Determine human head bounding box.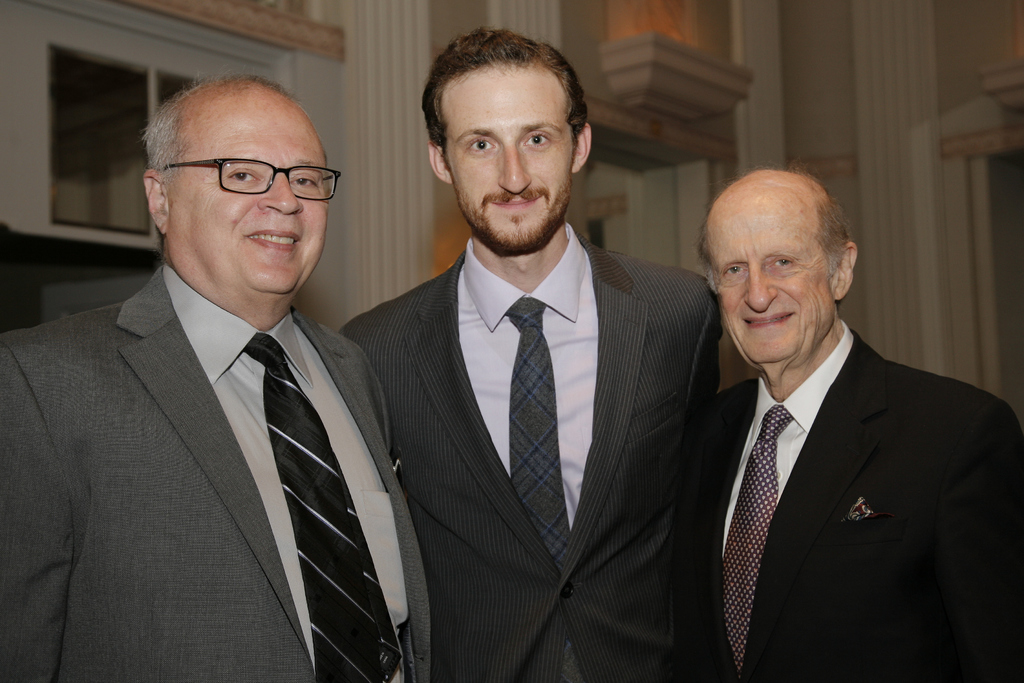
Determined: [x1=420, y1=29, x2=595, y2=255].
